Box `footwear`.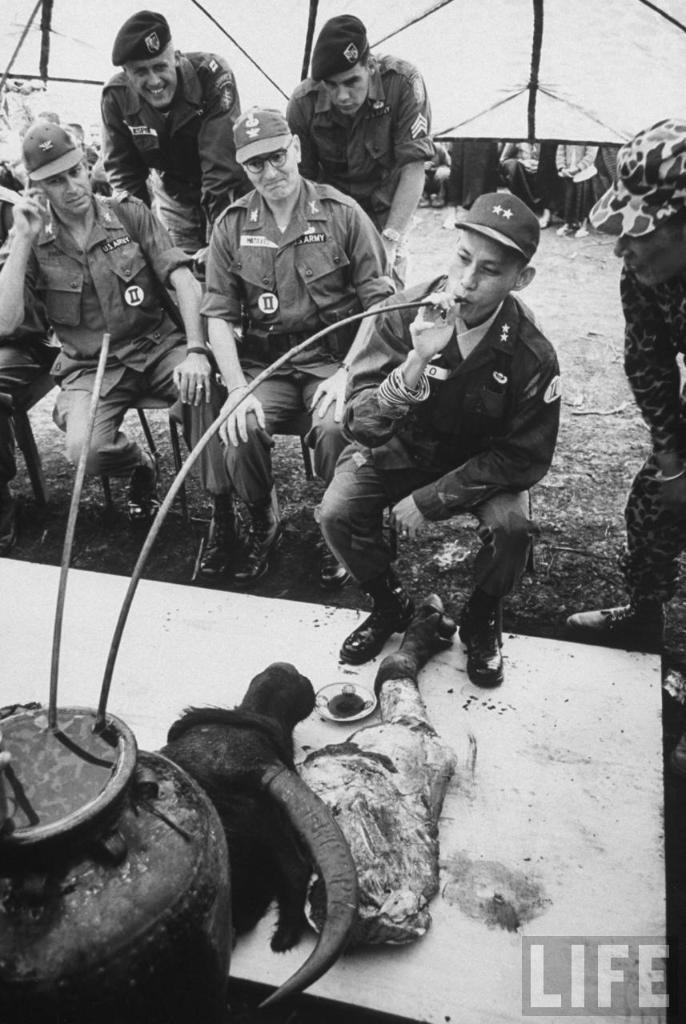
466 597 518 697.
